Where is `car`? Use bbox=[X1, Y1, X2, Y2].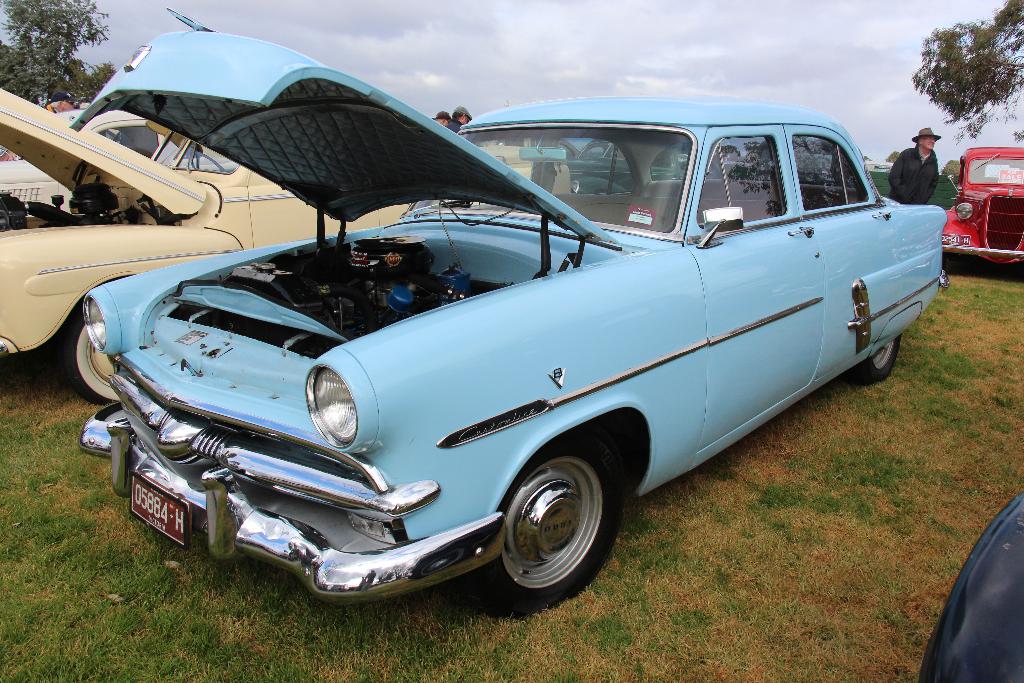
bbox=[77, 4, 950, 609].
